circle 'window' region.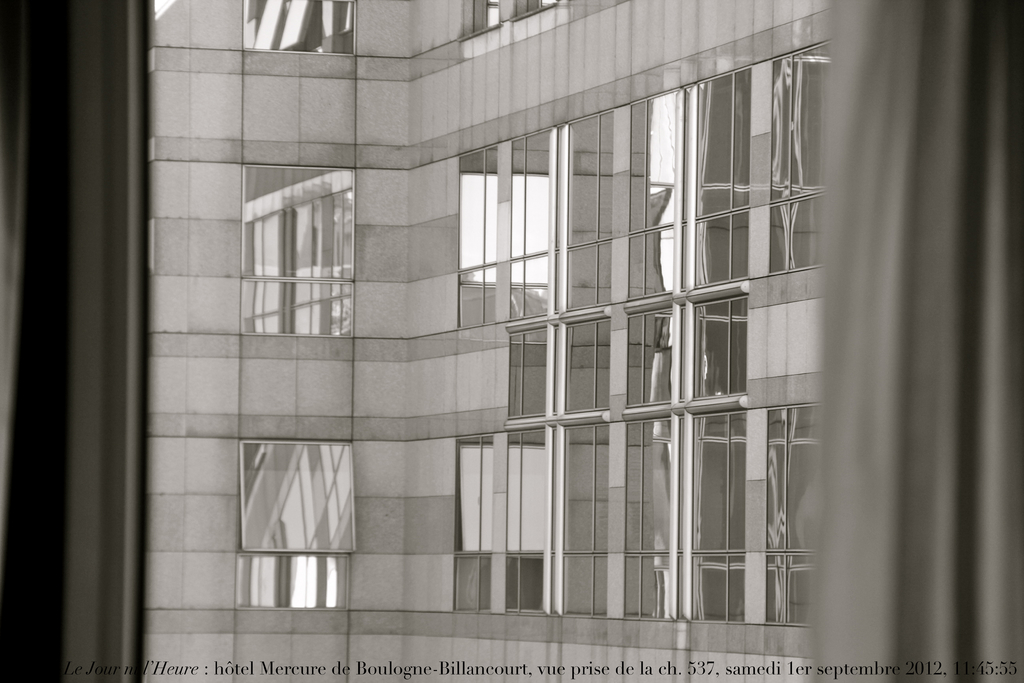
Region: (x1=768, y1=42, x2=832, y2=273).
